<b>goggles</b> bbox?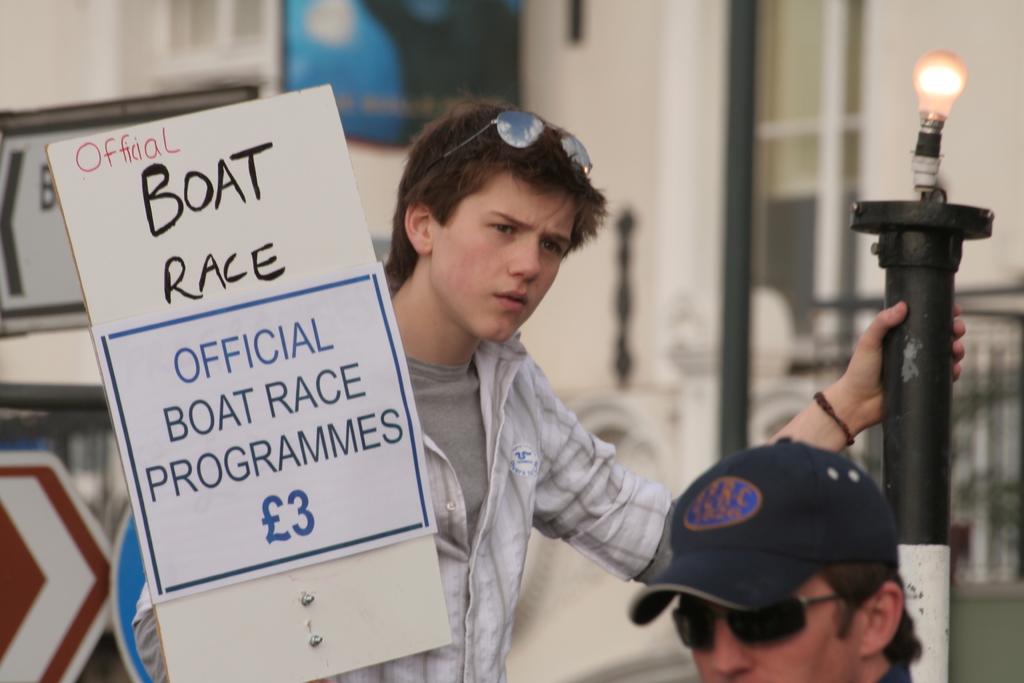
select_region(422, 106, 592, 176)
